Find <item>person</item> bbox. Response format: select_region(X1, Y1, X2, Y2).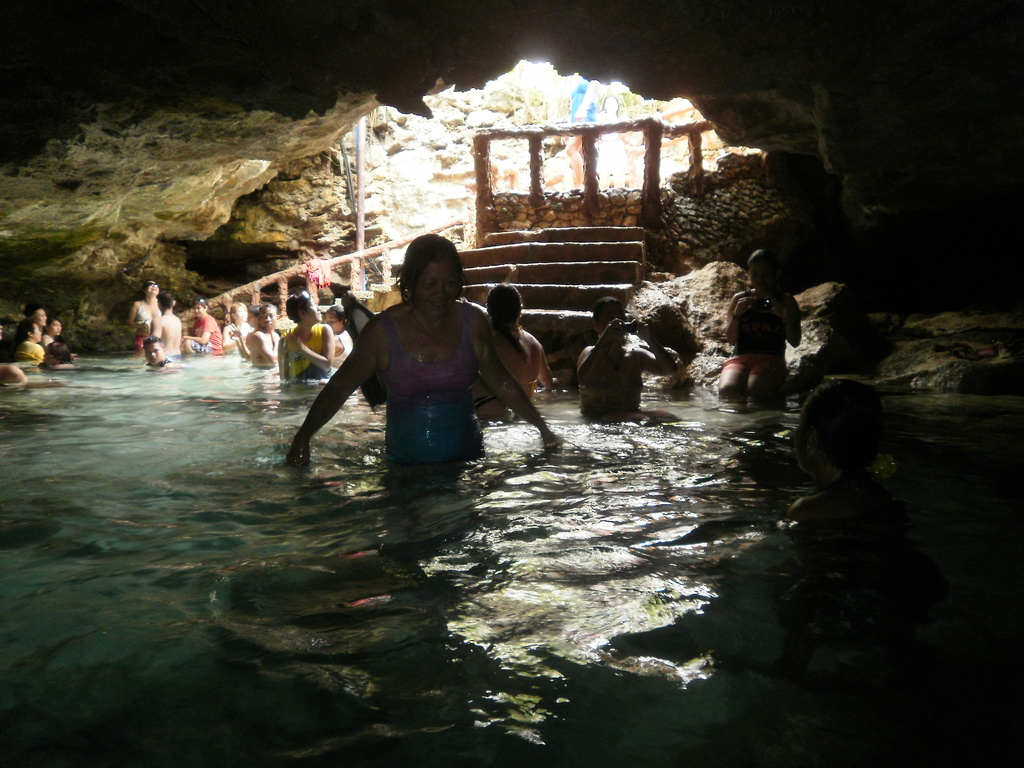
select_region(29, 302, 42, 339).
